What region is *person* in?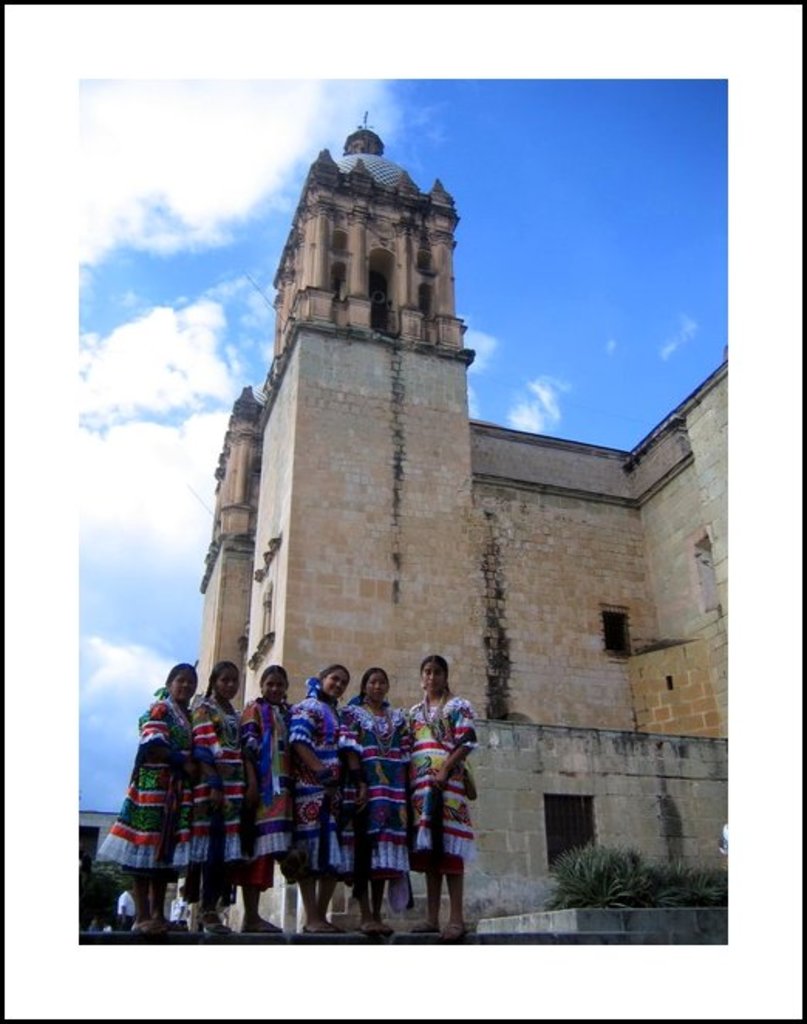
[277, 657, 354, 930].
